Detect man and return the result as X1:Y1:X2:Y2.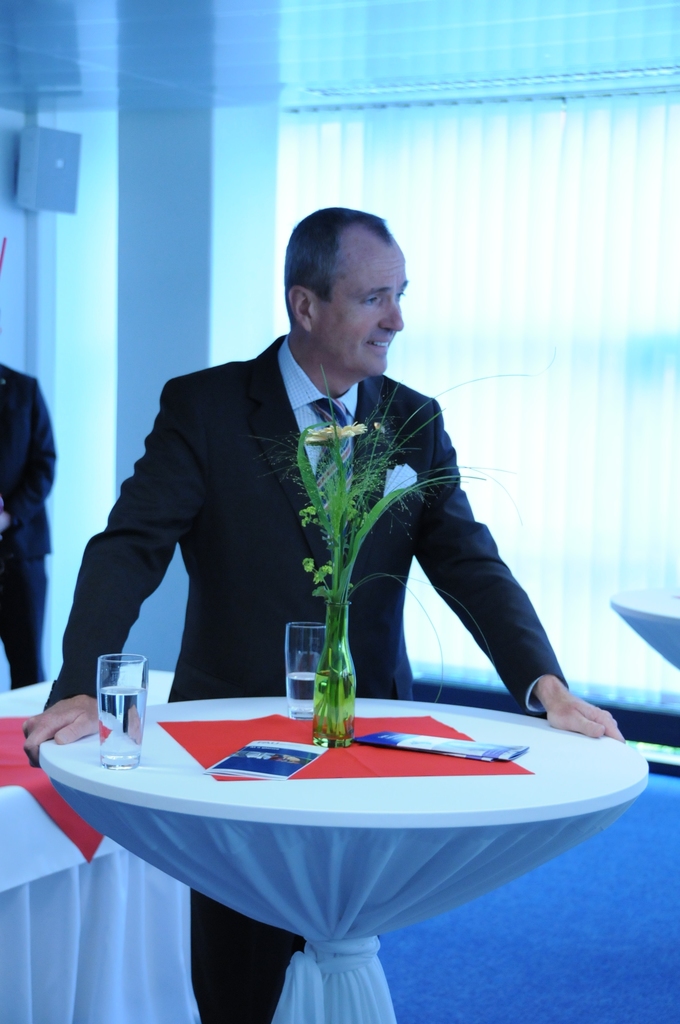
0:363:56:690.
